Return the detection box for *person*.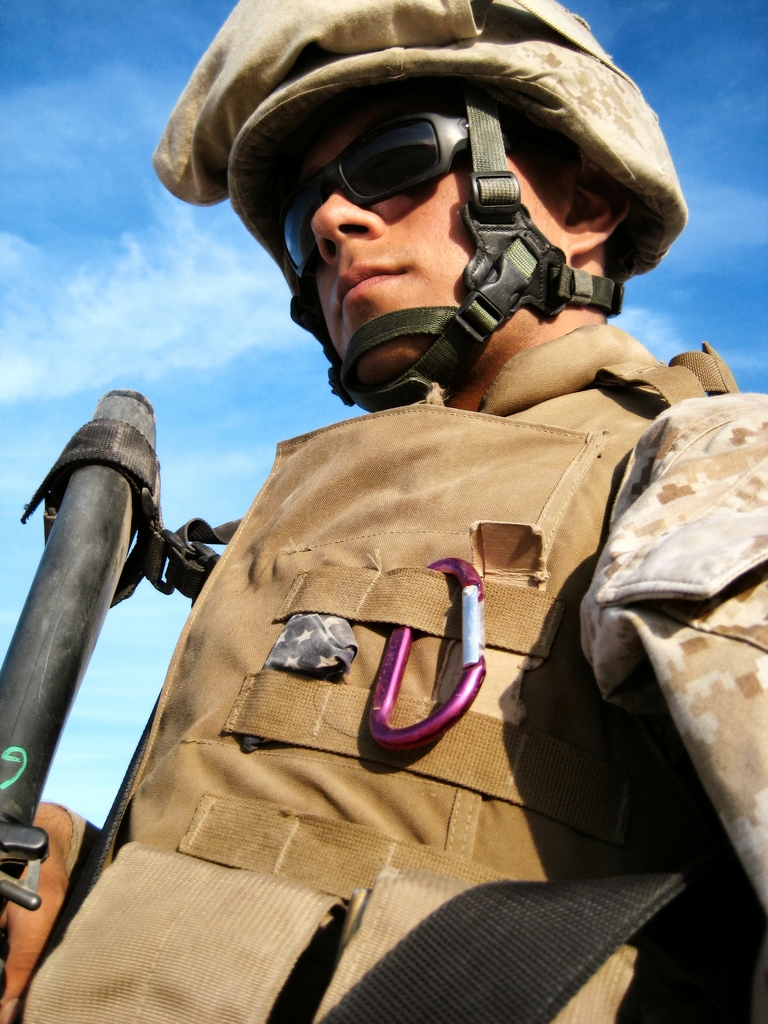
bbox(0, 0, 767, 1023).
